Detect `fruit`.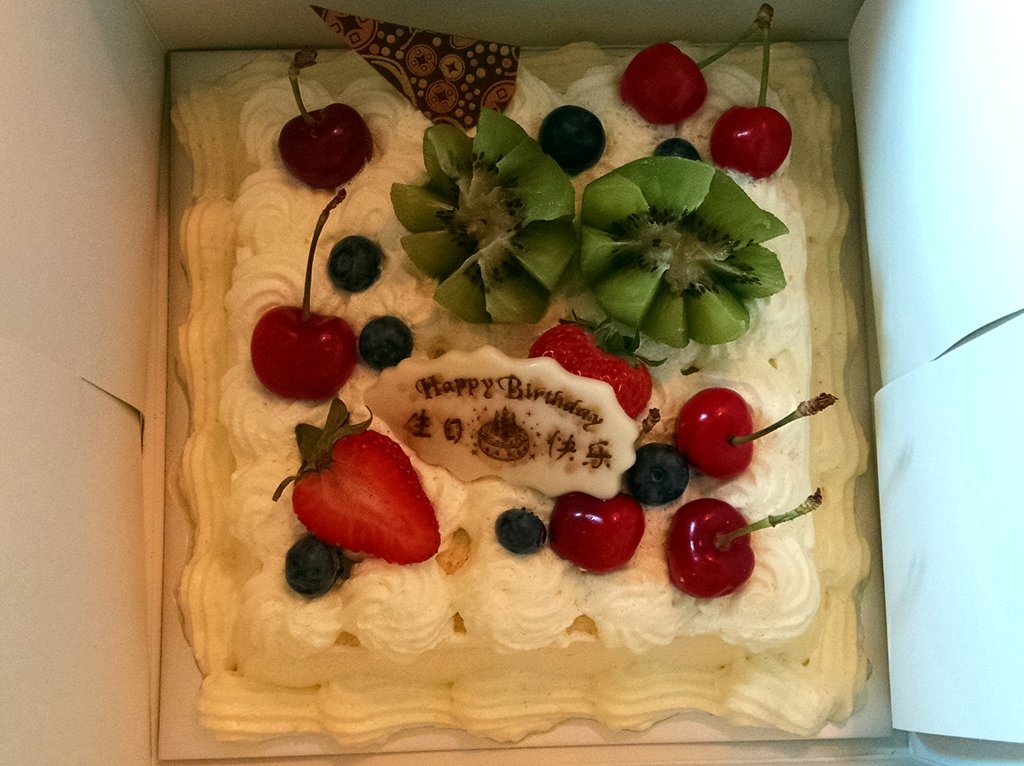
Detected at <bbox>548, 491, 646, 573</bbox>.
